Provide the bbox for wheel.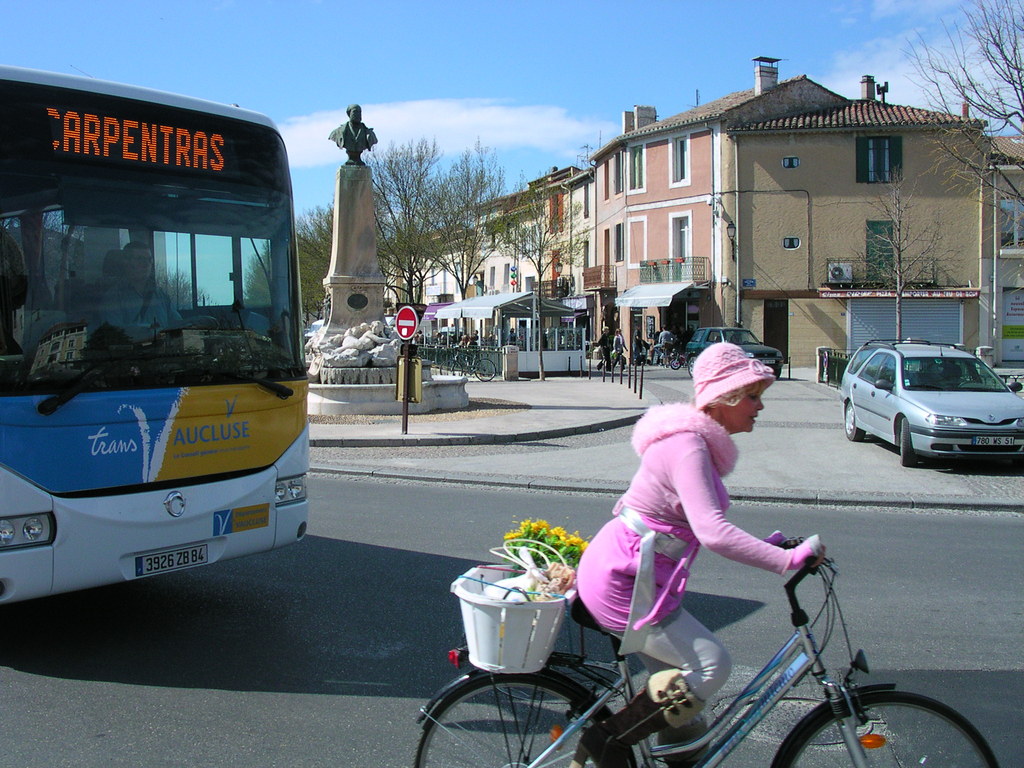
locate(475, 356, 496, 381).
